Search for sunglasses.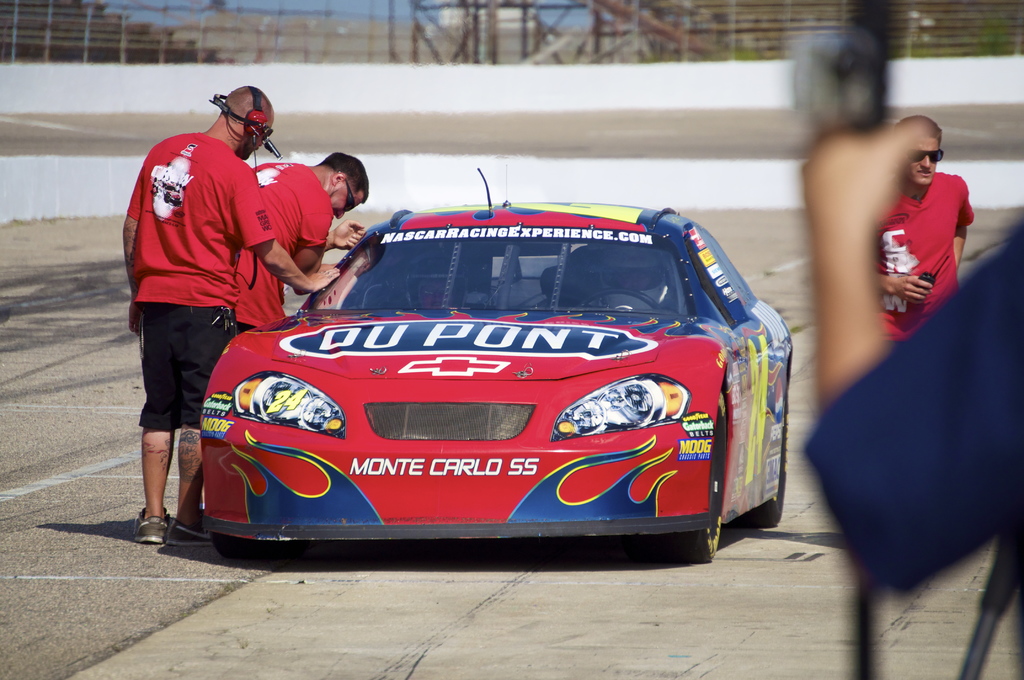
Found at BBox(901, 145, 947, 164).
